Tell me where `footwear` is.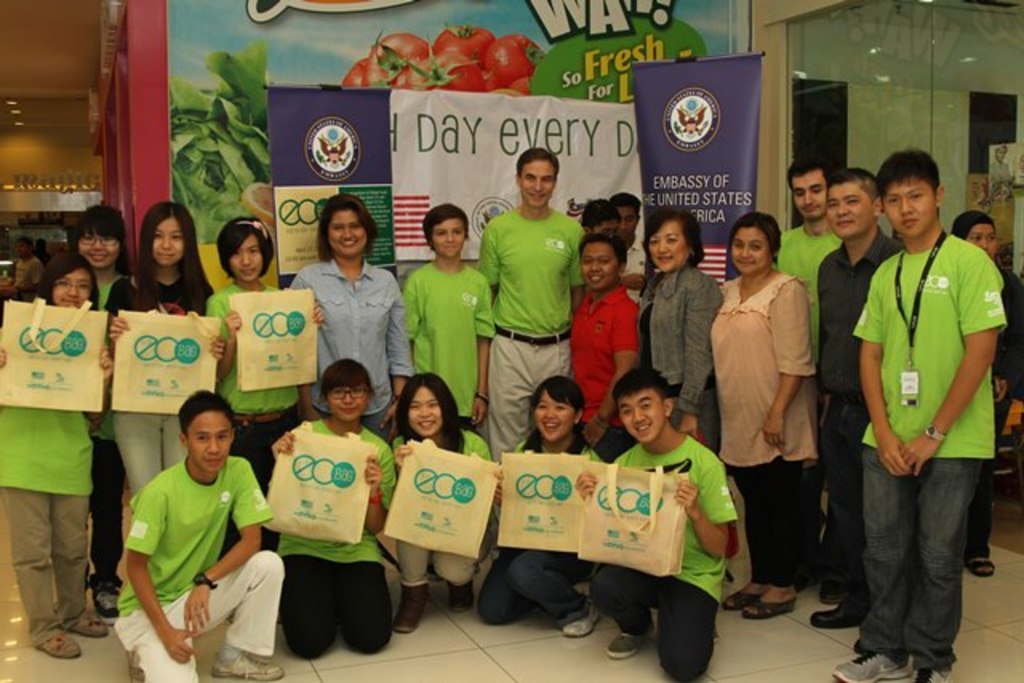
`footwear` is at region(77, 614, 114, 638).
